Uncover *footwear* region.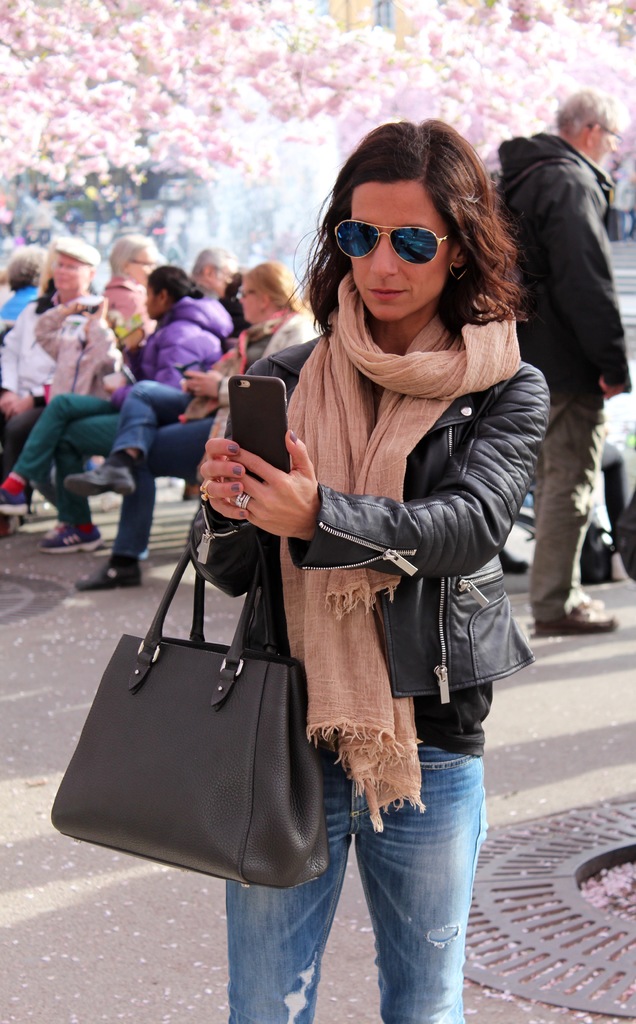
Uncovered: bbox=(523, 599, 615, 630).
